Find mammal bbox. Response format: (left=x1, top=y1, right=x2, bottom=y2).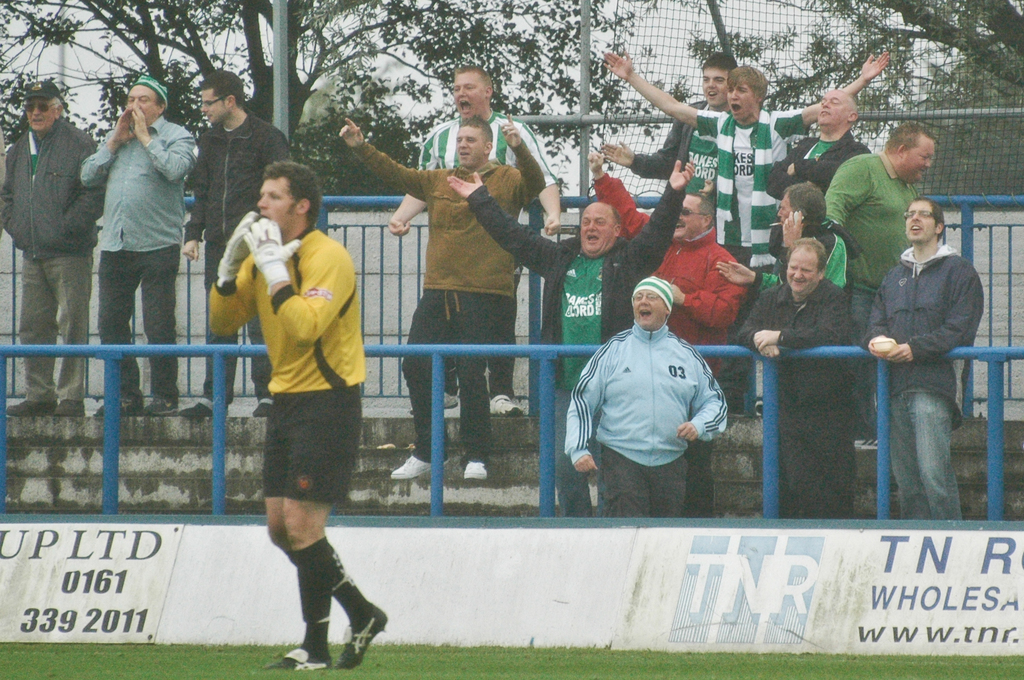
(left=858, top=195, right=982, bottom=521).
